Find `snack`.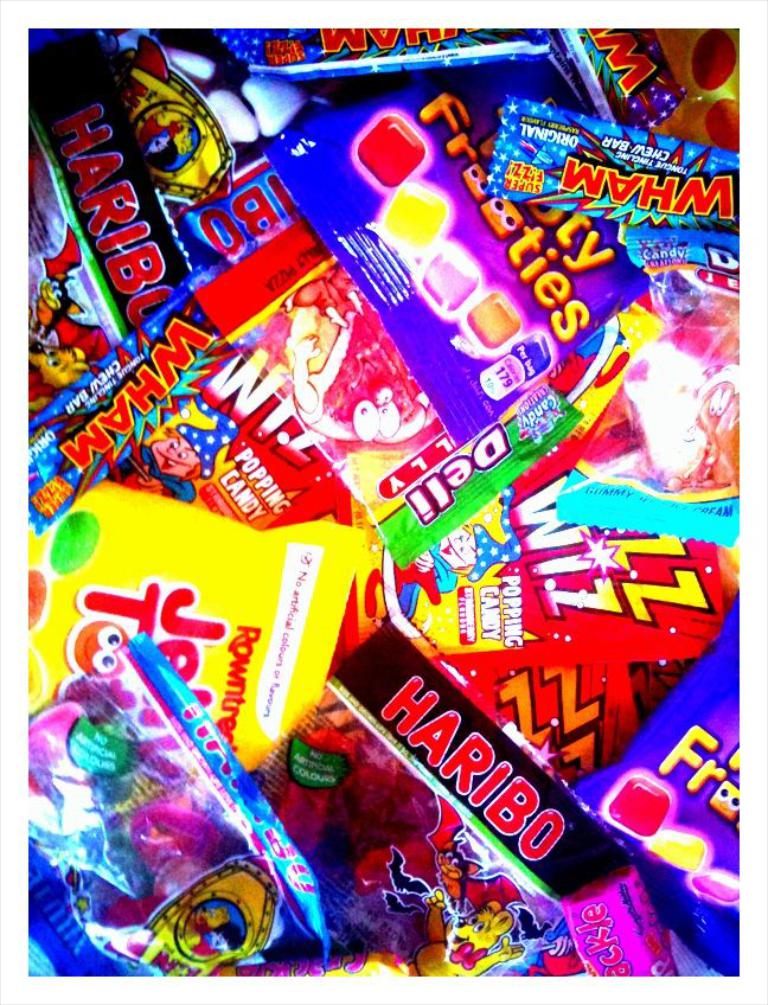
(30,111,709,996).
